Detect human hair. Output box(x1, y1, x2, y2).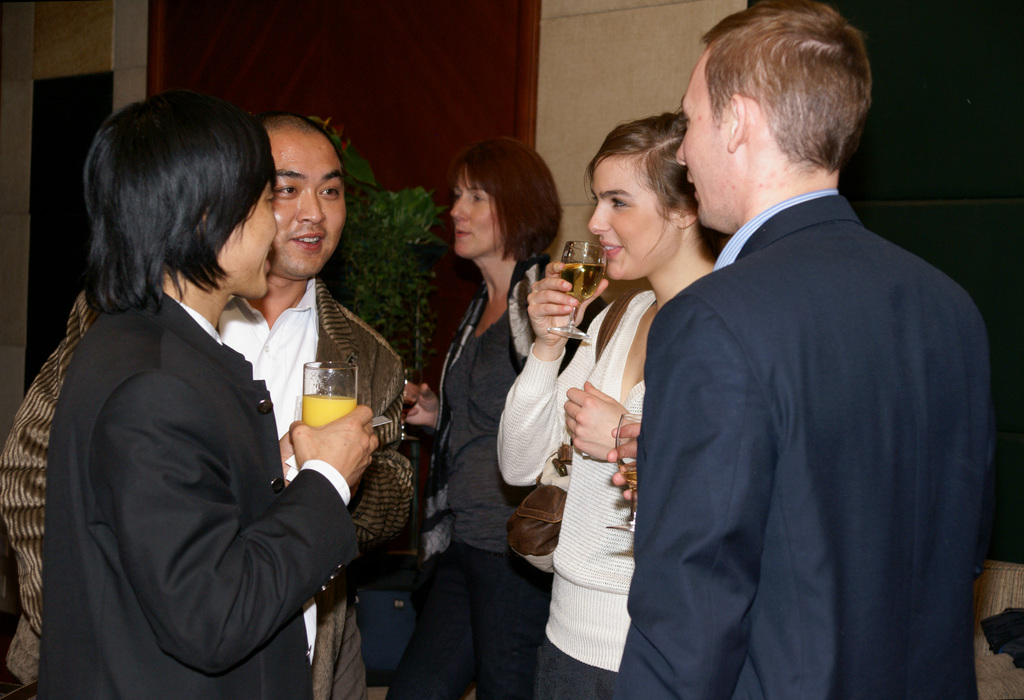
box(74, 90, 262, 338).
